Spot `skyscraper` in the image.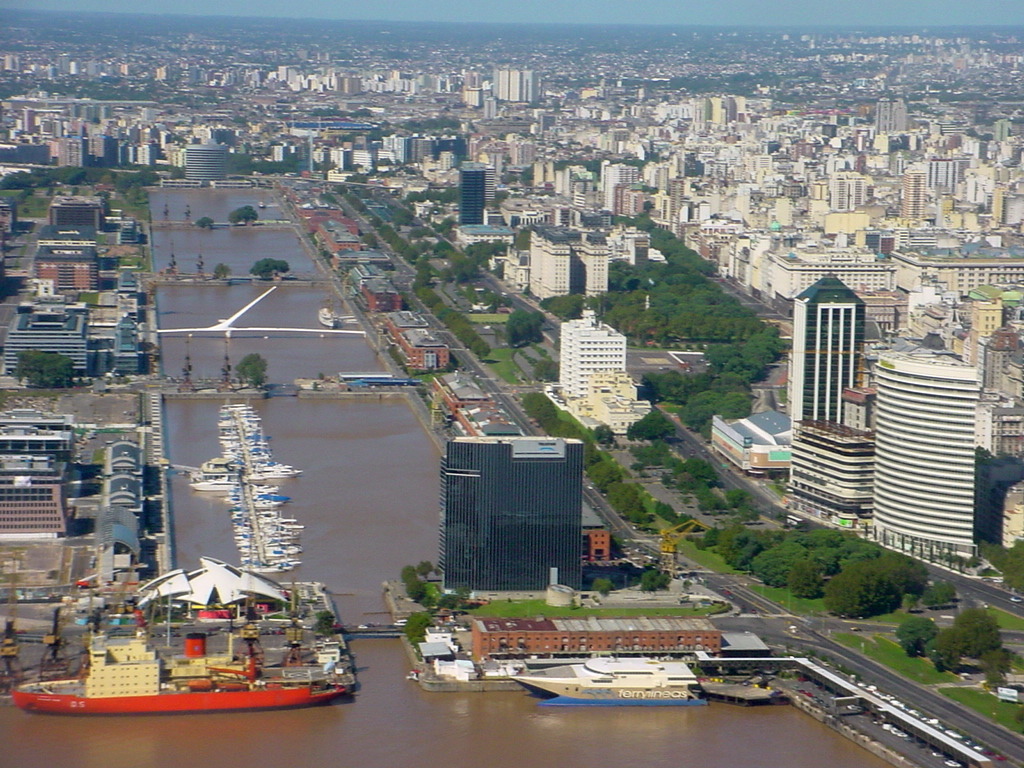
`skyscraper` found at (x1=758, y1=225, x2=1017, y2=306).
